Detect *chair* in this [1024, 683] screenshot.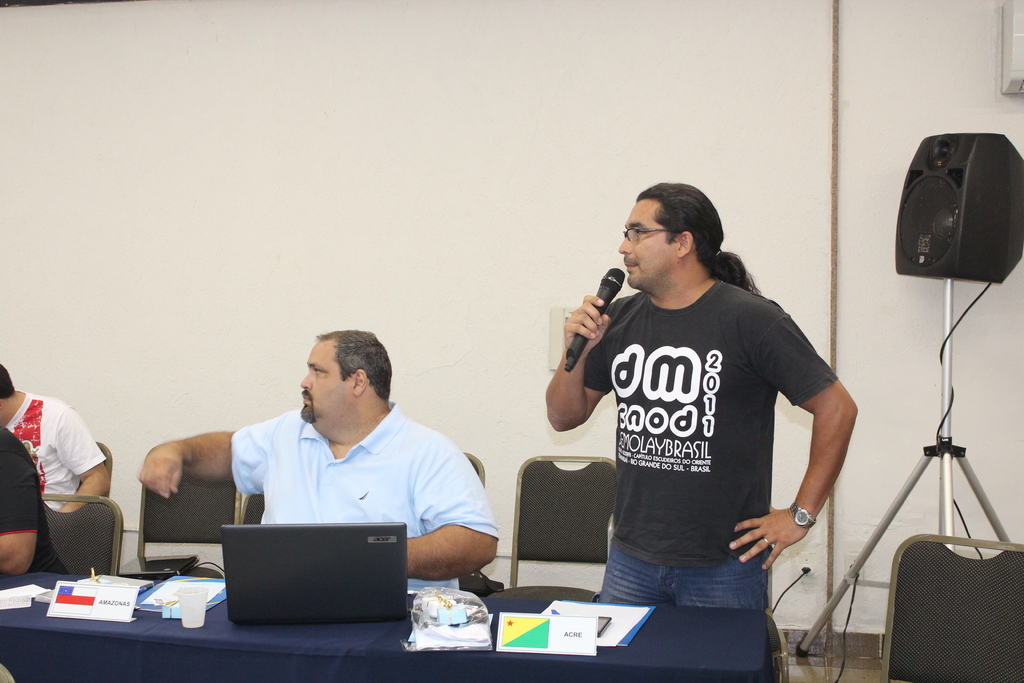
Detection: l=880, t=530, r=1023, b=682.
